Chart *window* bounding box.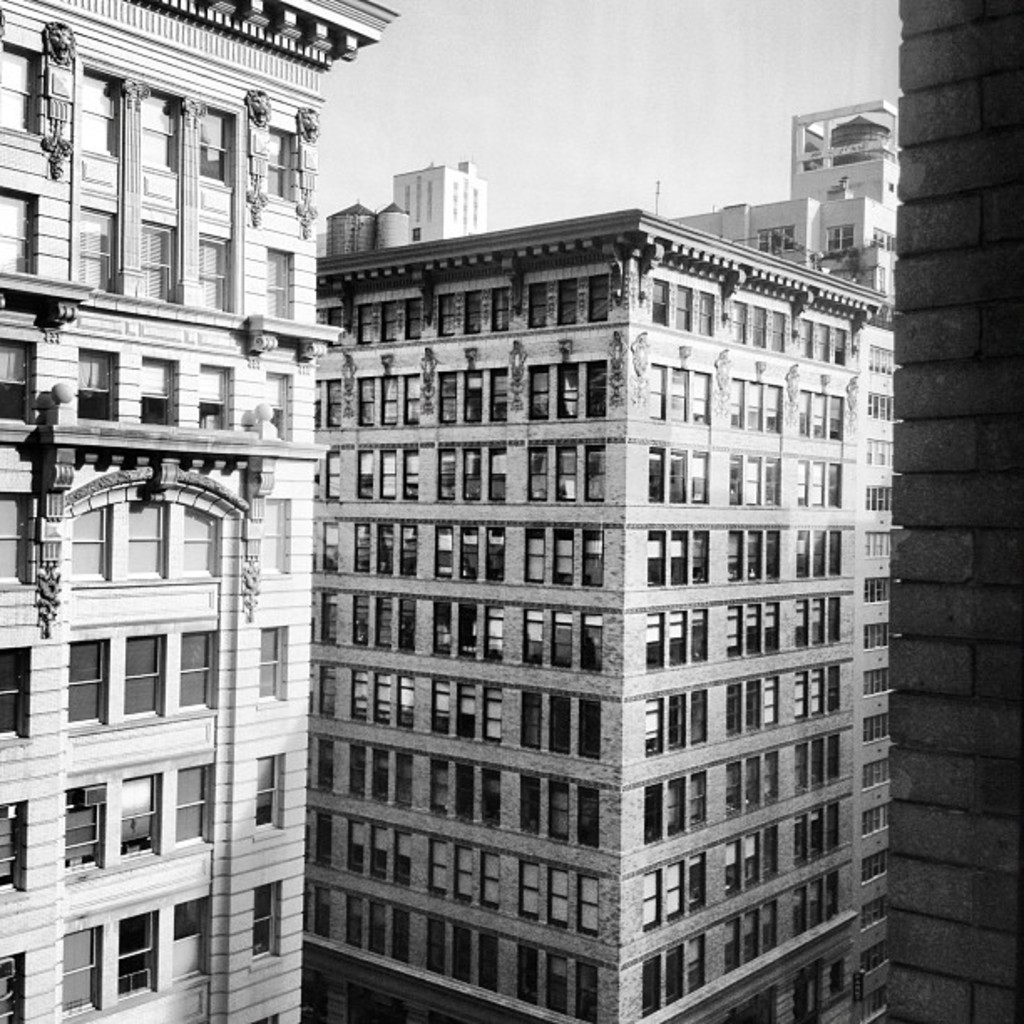
Charted: x1=721, y1=599, x2=745, y2=663.
